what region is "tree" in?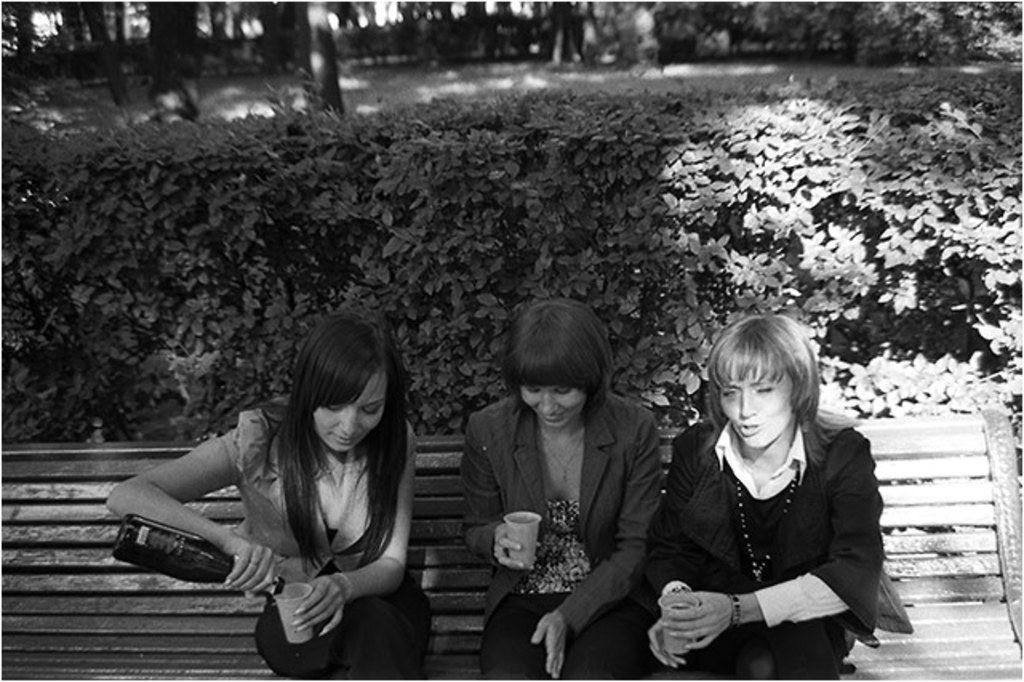
BBox(86, 0, 146, 112).
